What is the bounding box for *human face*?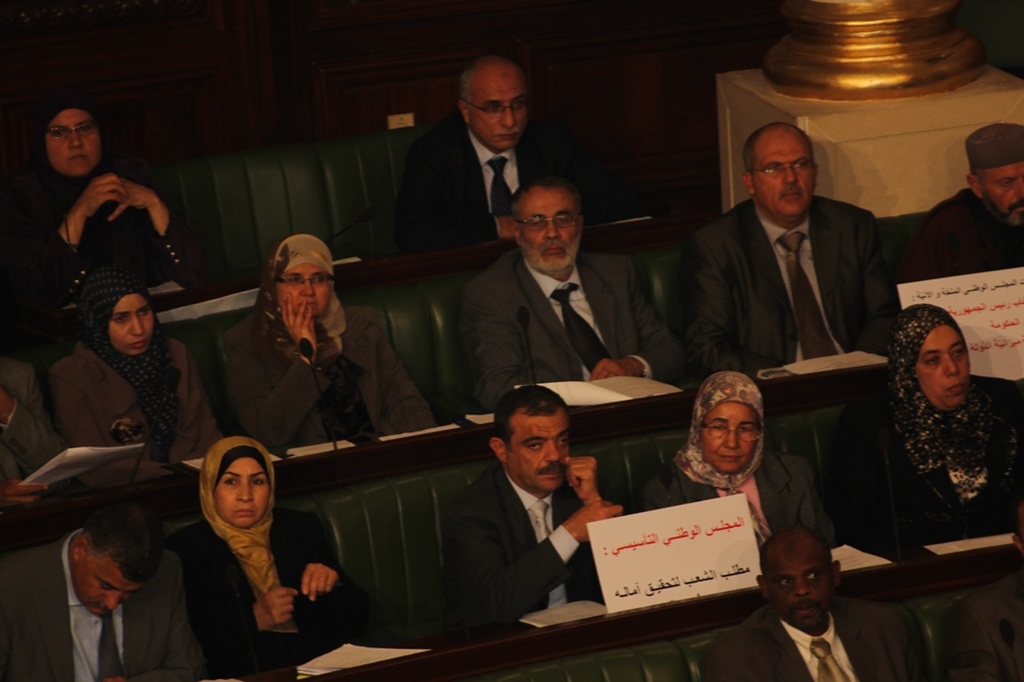
x1=983, y1=169, x2=1023, y2=223.
